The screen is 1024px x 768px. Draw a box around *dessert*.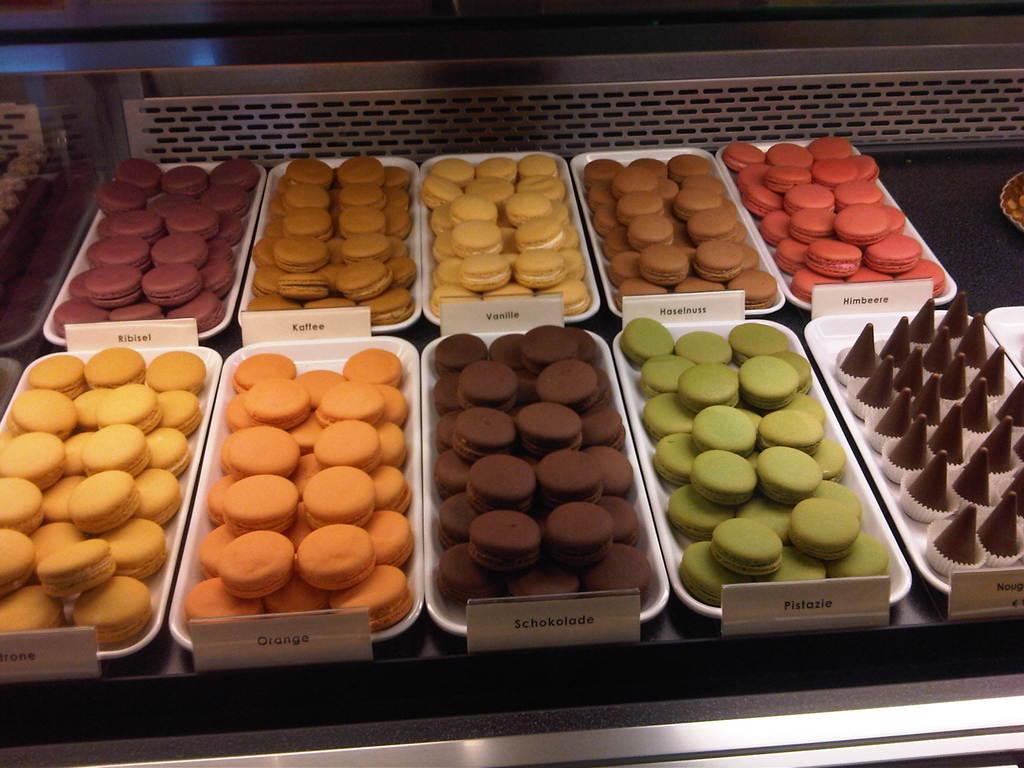
(240, 381, 307, 429).
